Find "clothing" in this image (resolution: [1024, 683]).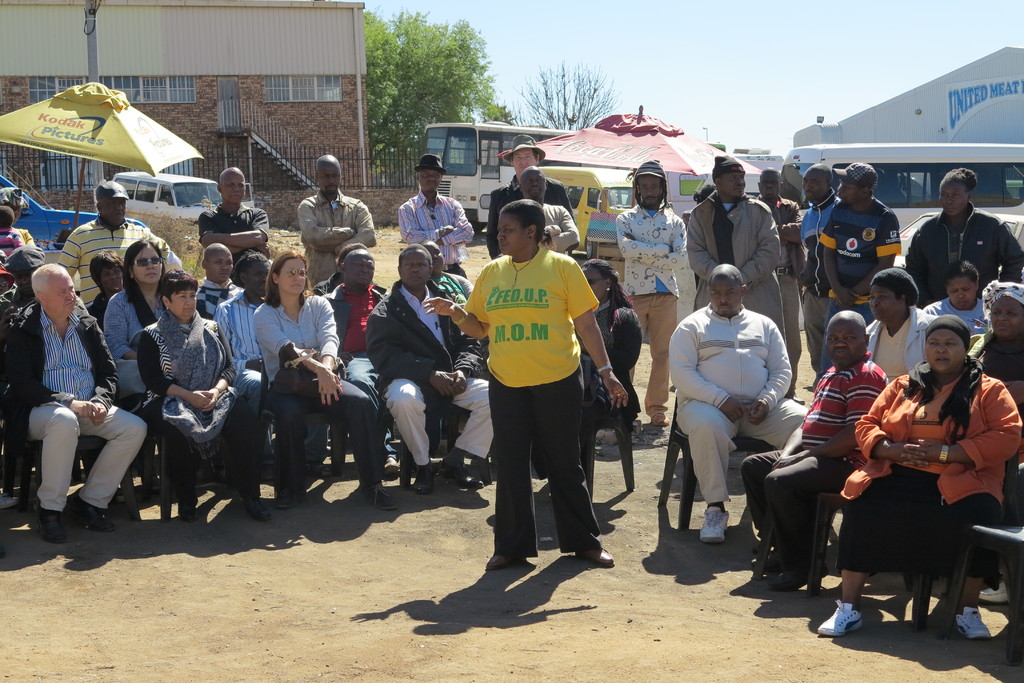
left=861, top=310, right=946, bottom=373.
